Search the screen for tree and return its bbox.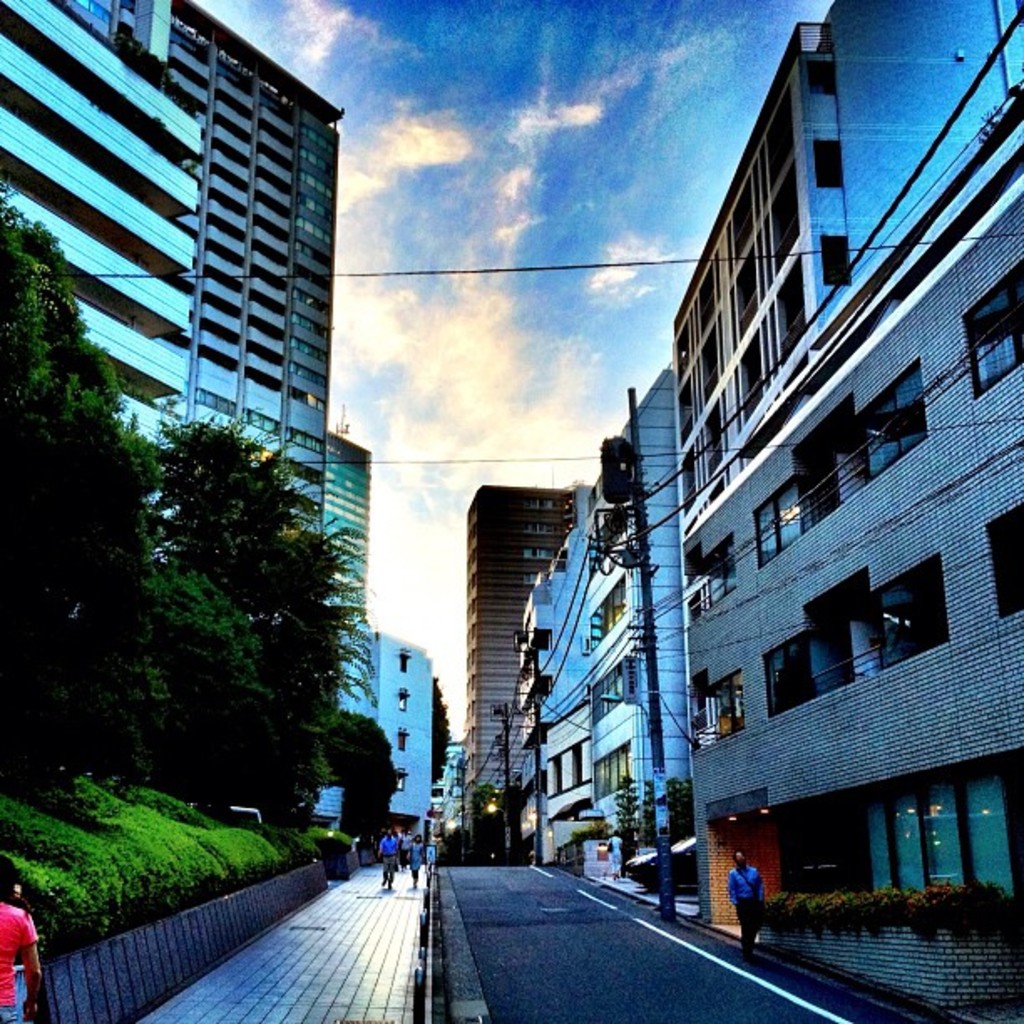
Found: {"x1": 609, "y1": 765, "x2": 641, "y2": 858}.
